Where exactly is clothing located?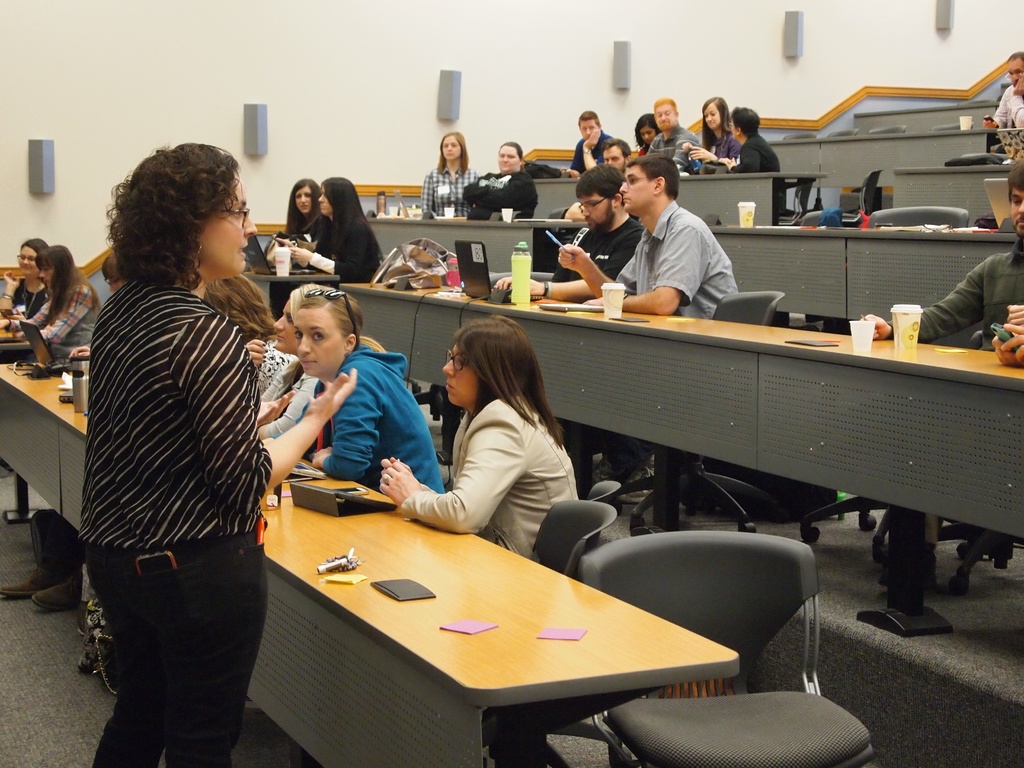
Its bounding box is 271:366:314:435.
